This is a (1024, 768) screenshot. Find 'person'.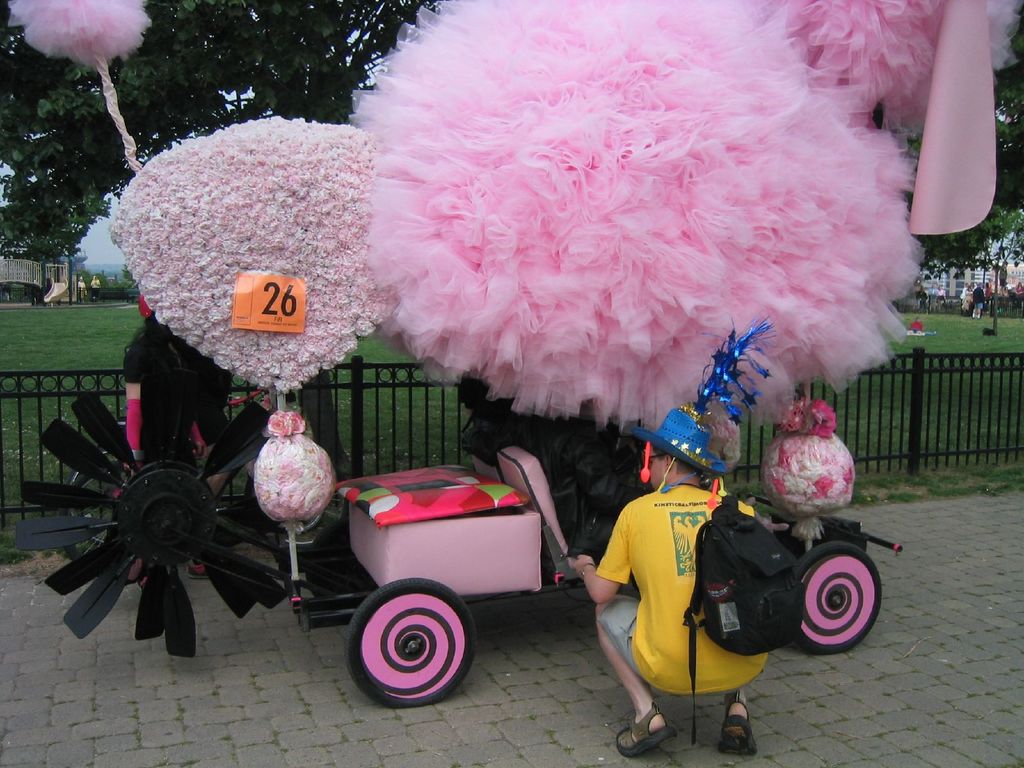
Bounding box: (975,285,985,323).
